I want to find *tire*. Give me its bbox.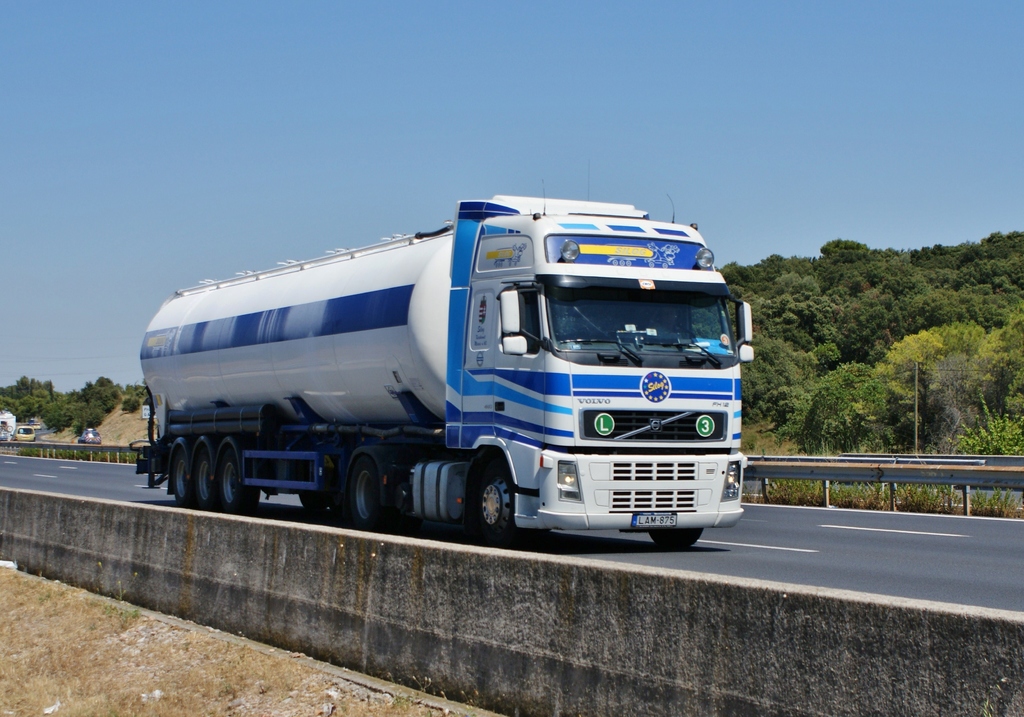
bbox=[650, 529, 702, 549].
